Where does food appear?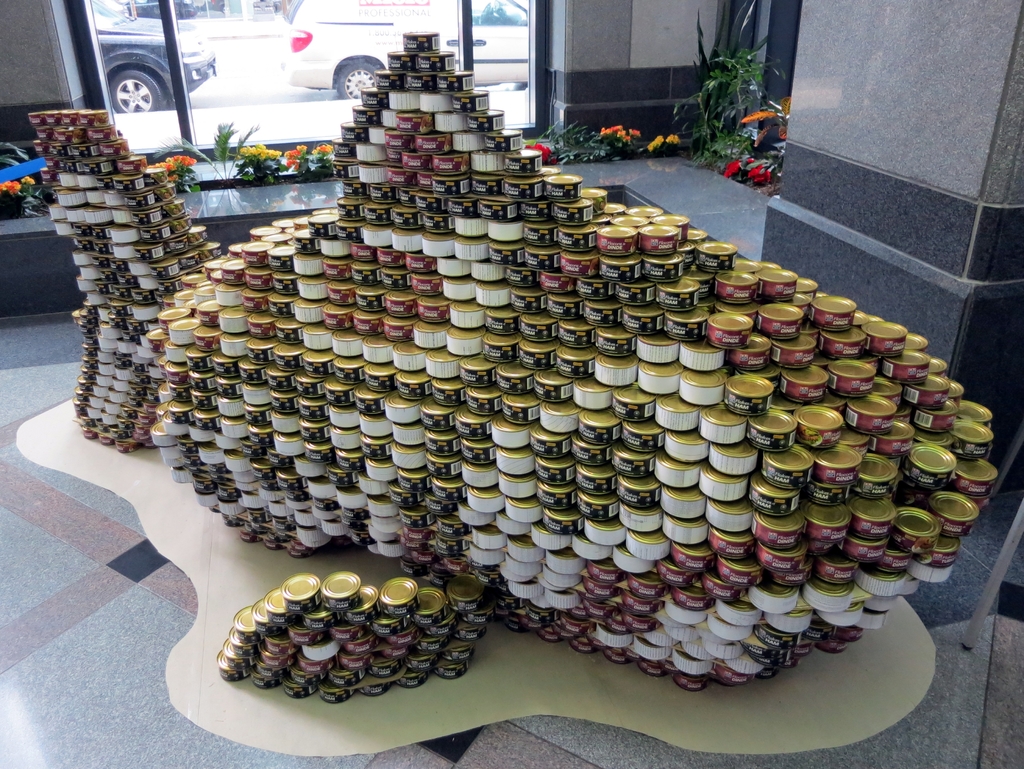
Appears at (628, 233, 640, 256).
